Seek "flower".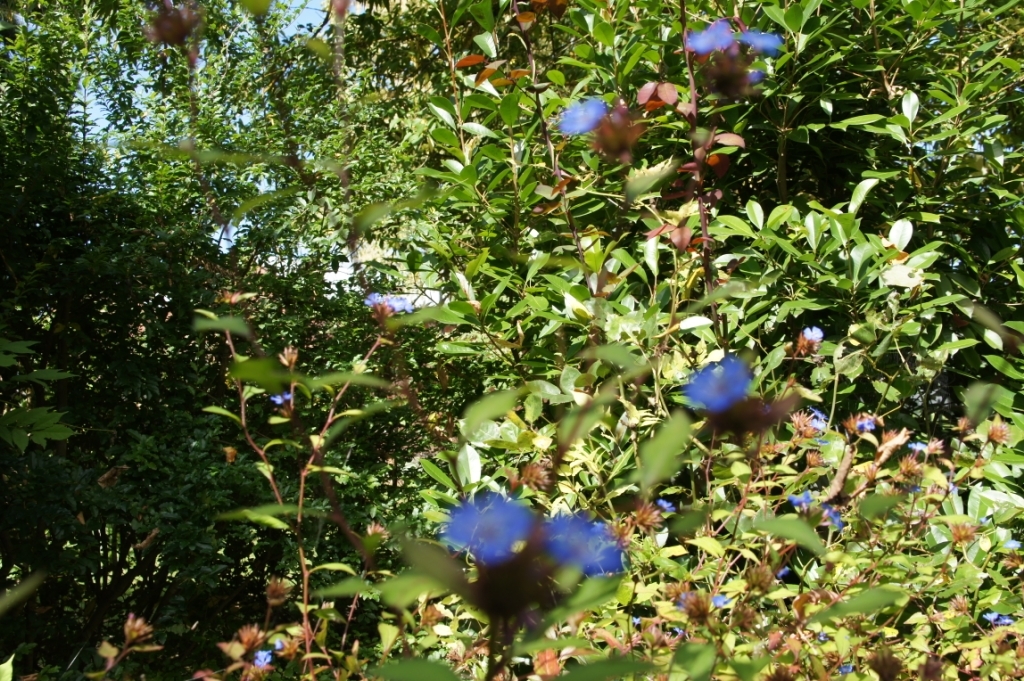
l=833, t=663, r=853, b=675.
